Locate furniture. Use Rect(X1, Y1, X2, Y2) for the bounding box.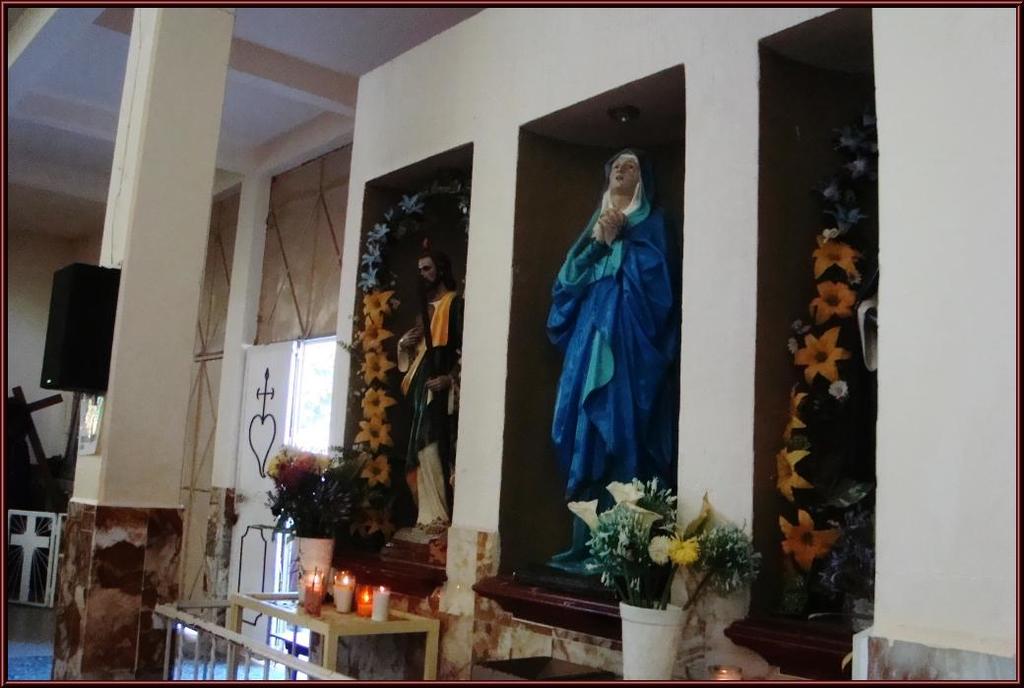
Rect(231, 590, 438, 680).
